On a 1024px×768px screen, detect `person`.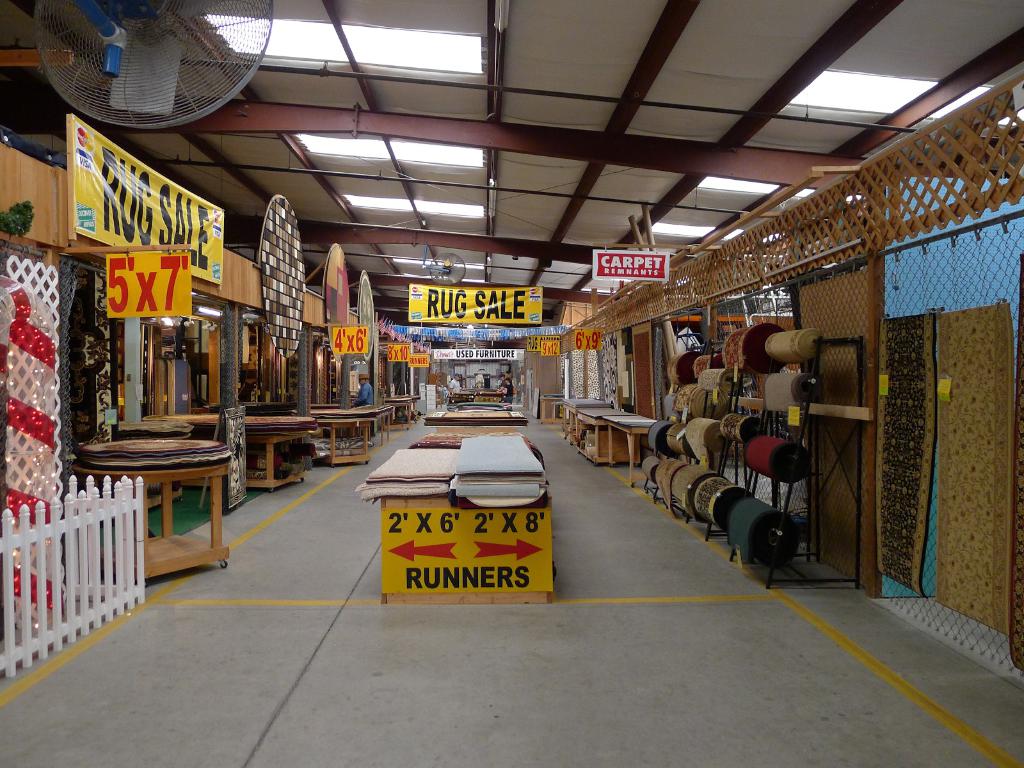
(x1=503, y1=378, x2=515, y2=405).
